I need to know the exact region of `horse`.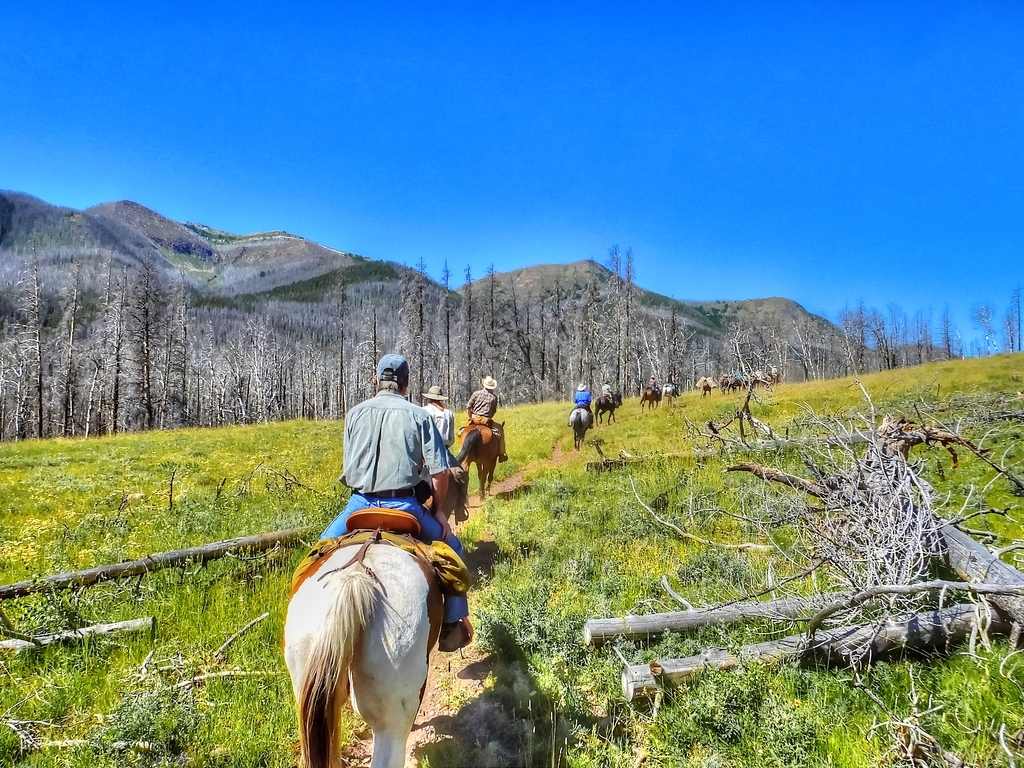
Region: pyautogui.locateOnScreen(571, 403, 593, 454).
